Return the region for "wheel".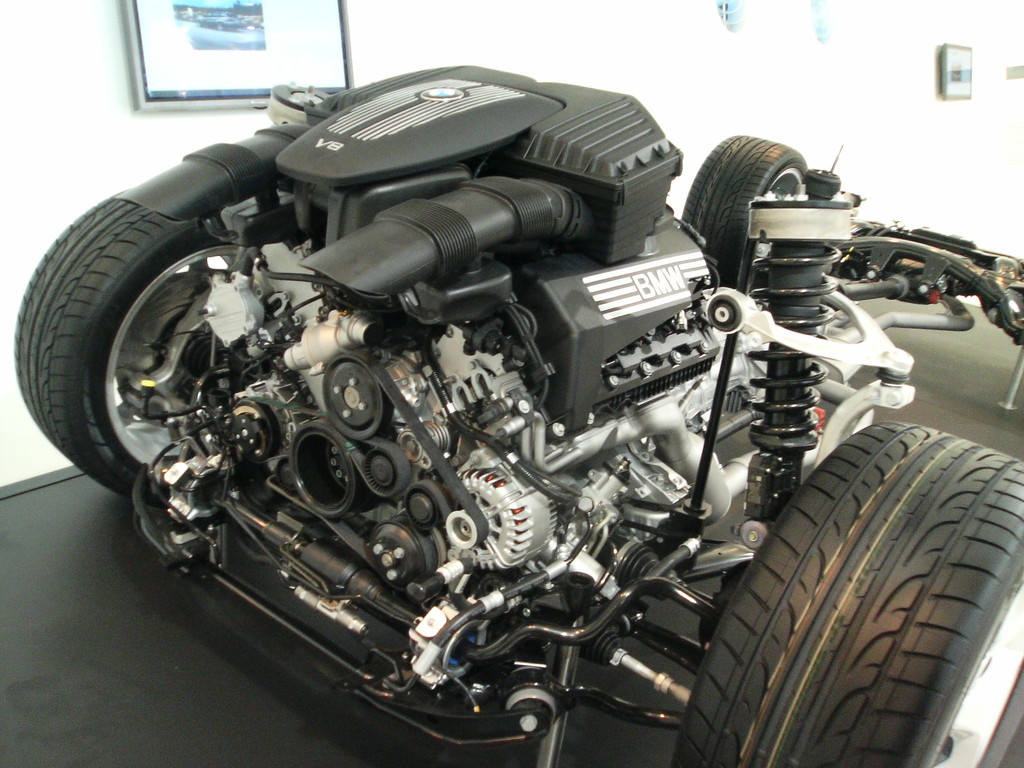
box=[680, 135, 807, 292].
